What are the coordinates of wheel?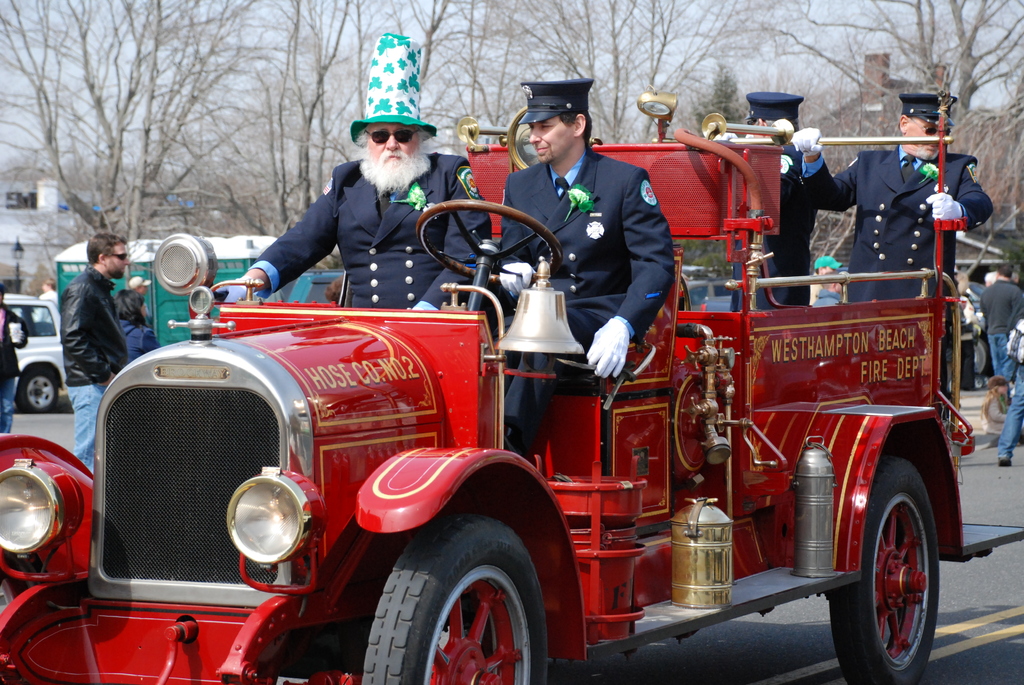
pyautogui.locateOnScreen(414, 195, 564, 288).
